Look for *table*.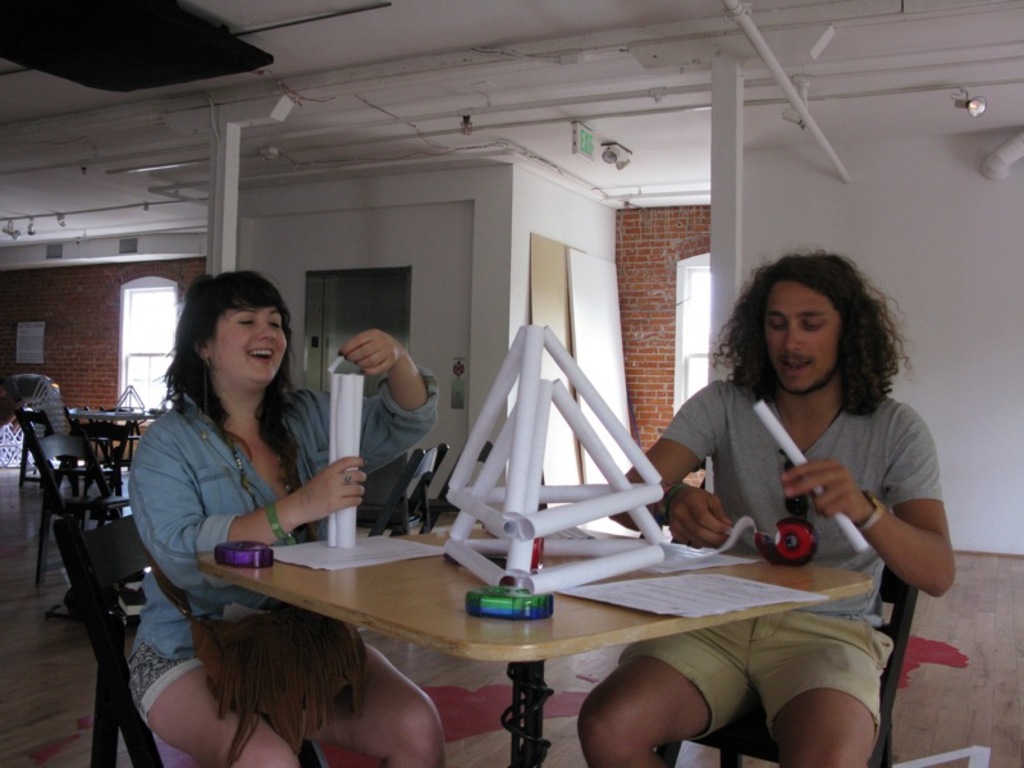
Found: select_region(61, 403, 157, 488).
